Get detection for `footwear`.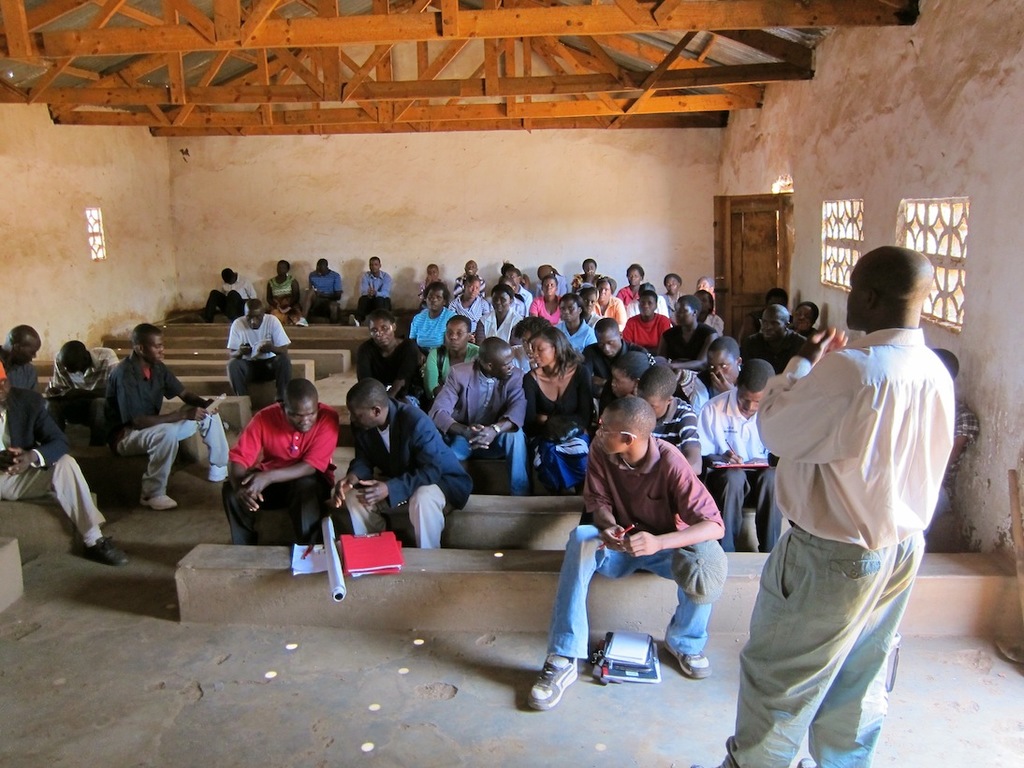
Detection: region(525, 649, 595, 726).
